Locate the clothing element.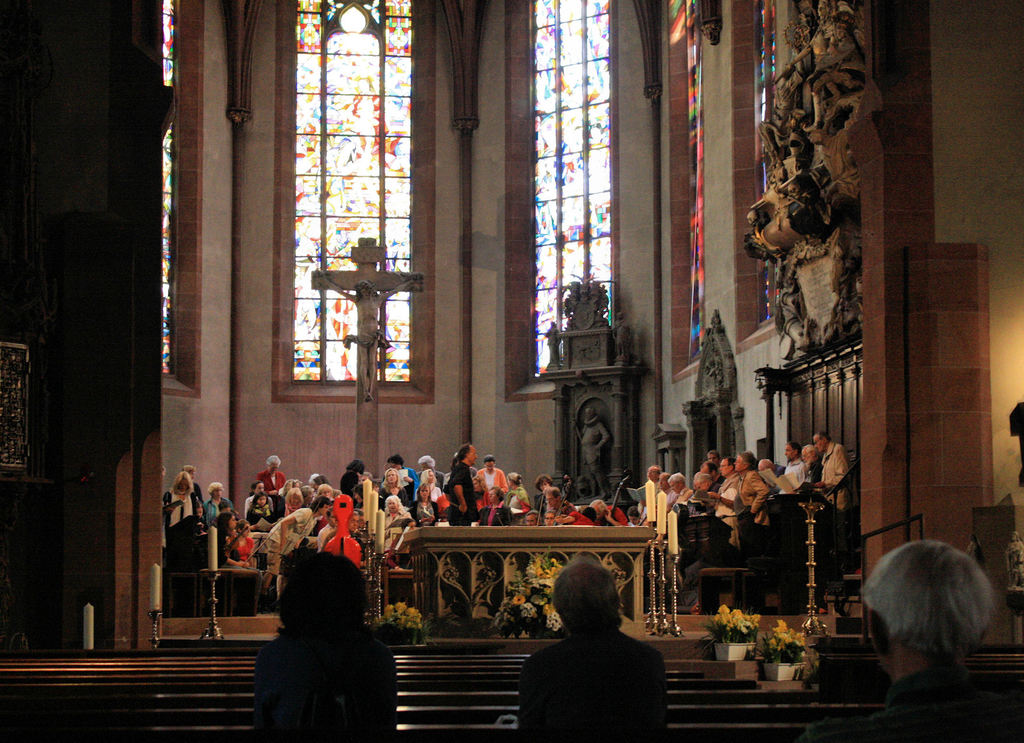
Element bbox: bbox=[637, 480, 658, 525].
